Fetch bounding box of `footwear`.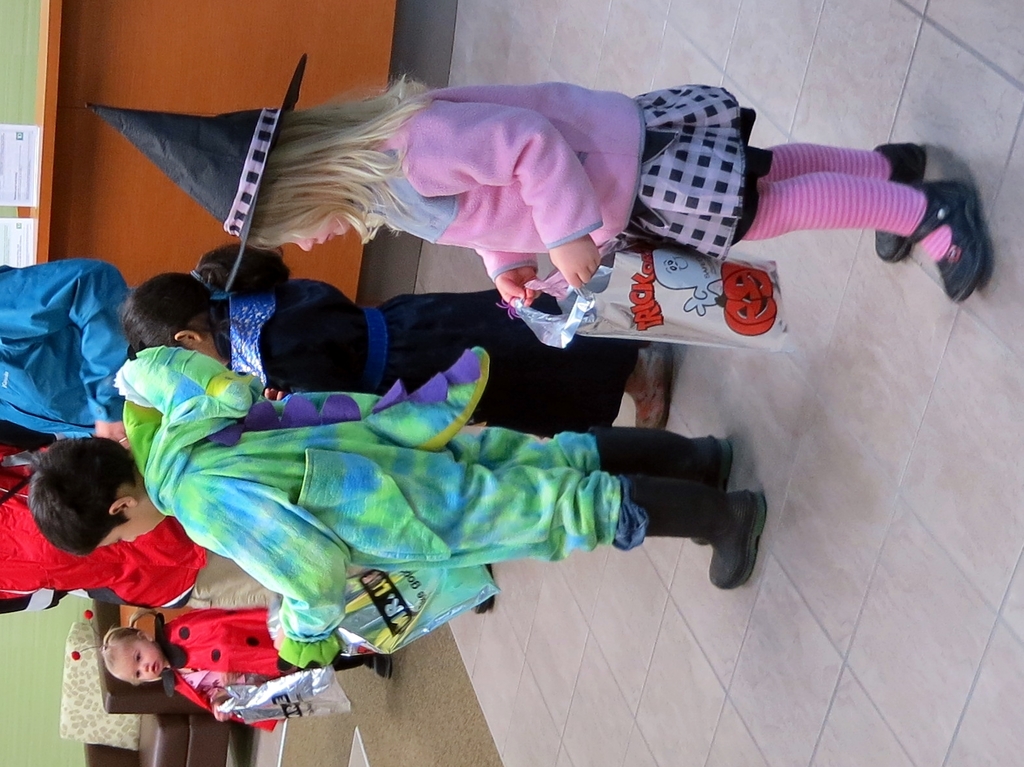
Bbox: x1=691 y1=435 x2=733 y2=546.
